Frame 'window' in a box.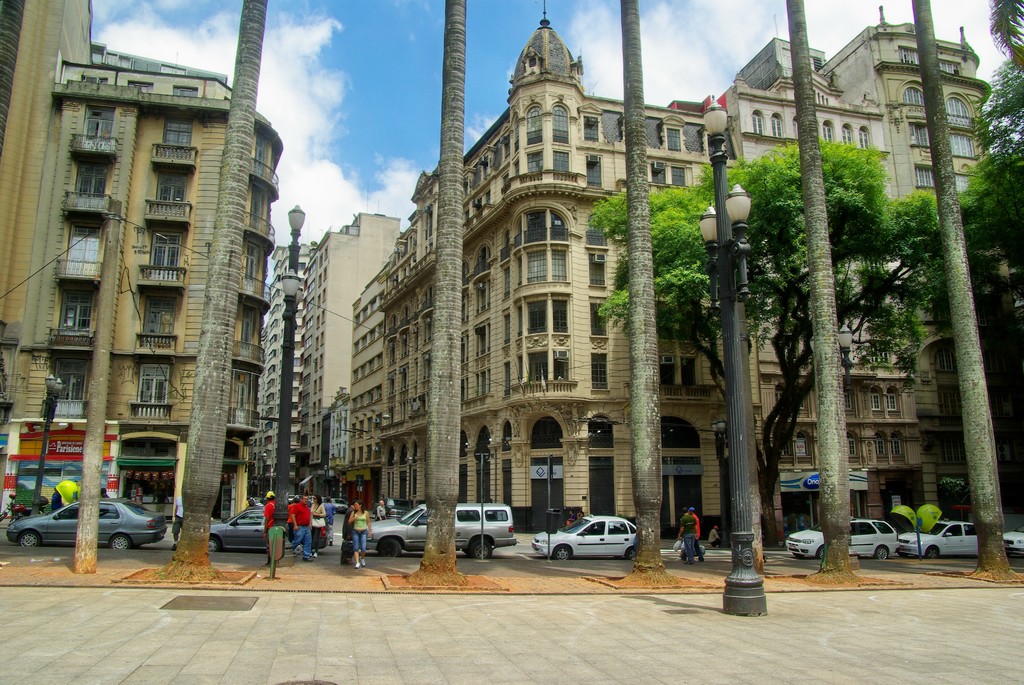
pyautogui.locateOnScreen(824, 122, 830, 139).
